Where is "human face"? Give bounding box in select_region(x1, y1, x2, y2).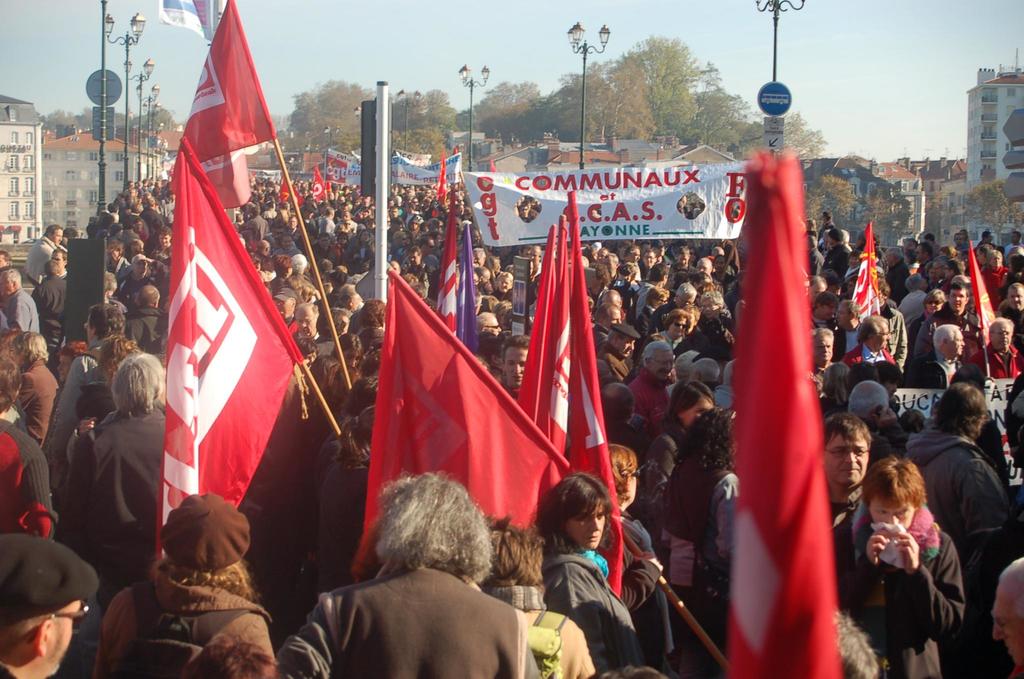
select_region(282, 239, 291, 254).
